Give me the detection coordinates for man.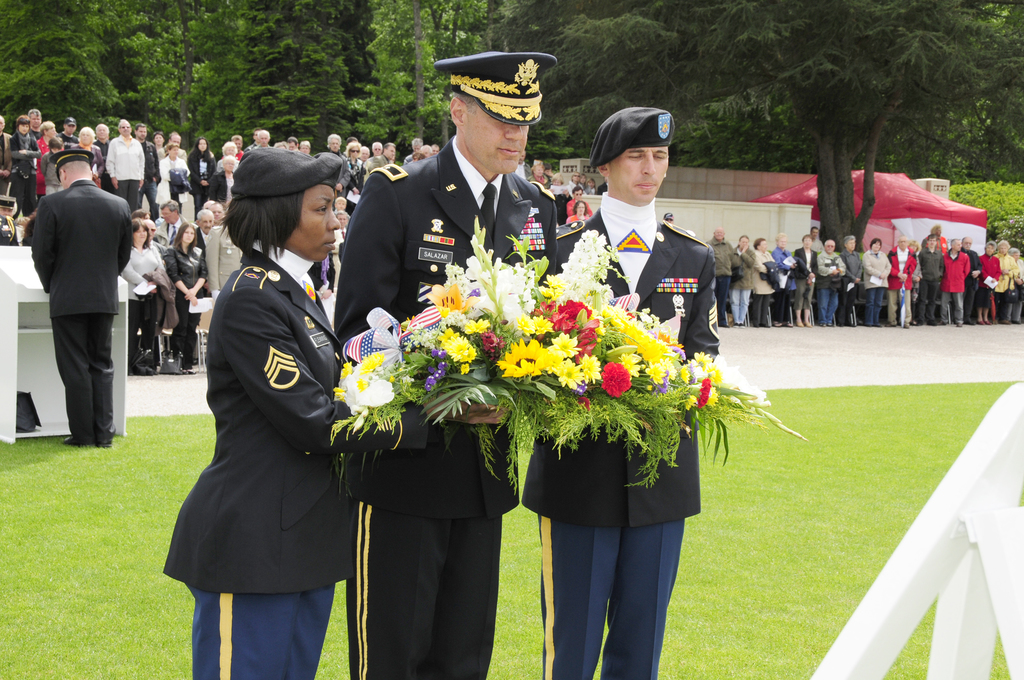
BBox(516, 104, 717, 679).
